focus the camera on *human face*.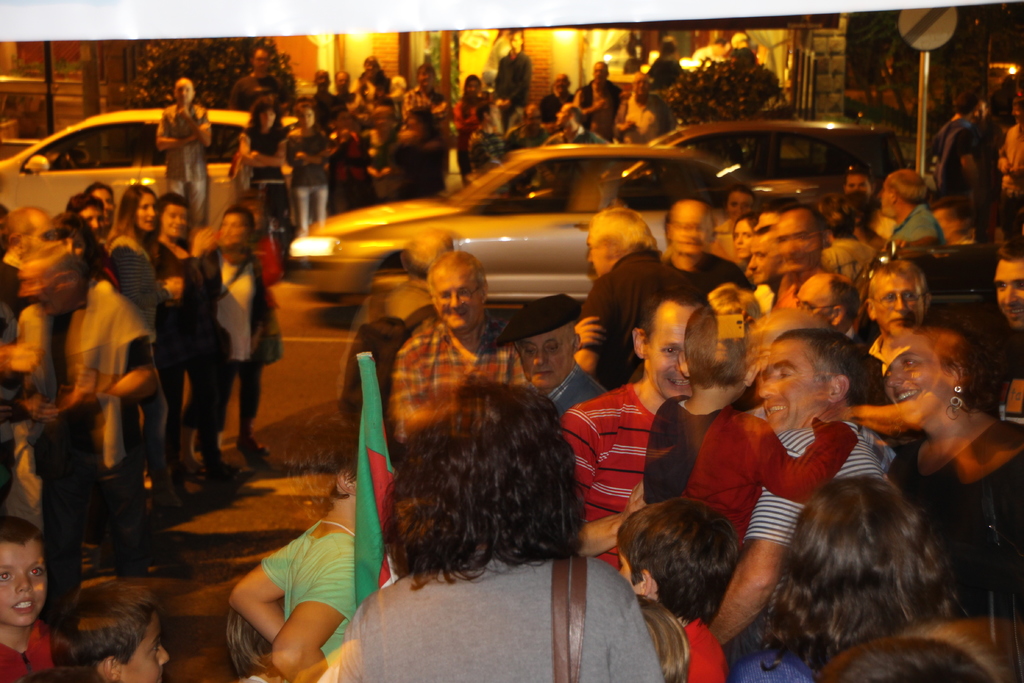
Focus region: <bbox>509, 32, 520, 52</bbox>.
